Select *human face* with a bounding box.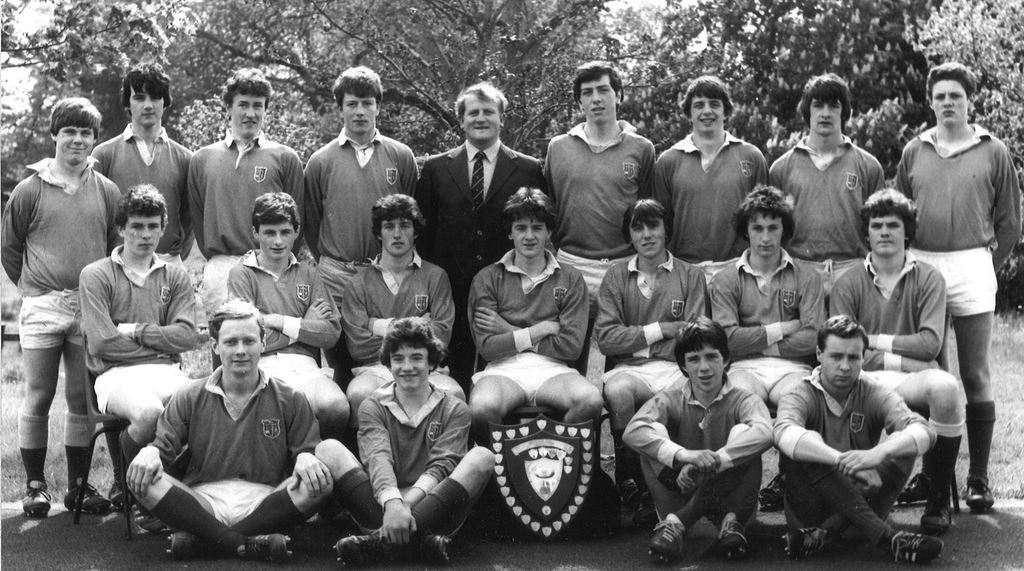
<region>214, 320, 265, 375</region>.
